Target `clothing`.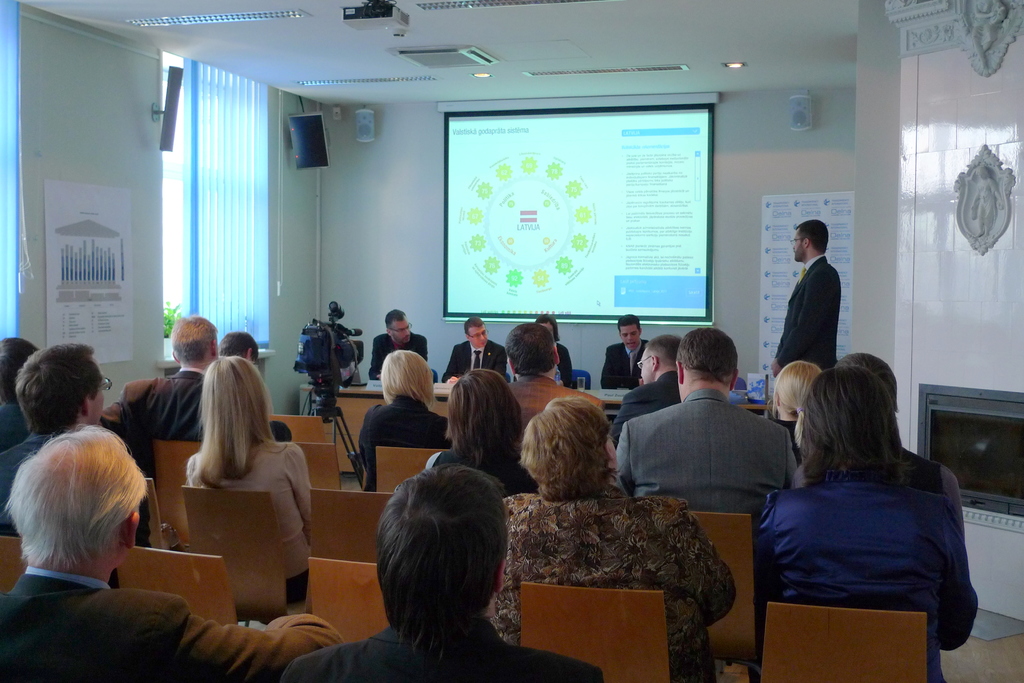
Target region: bbox=(488, 483, 735, 682).
